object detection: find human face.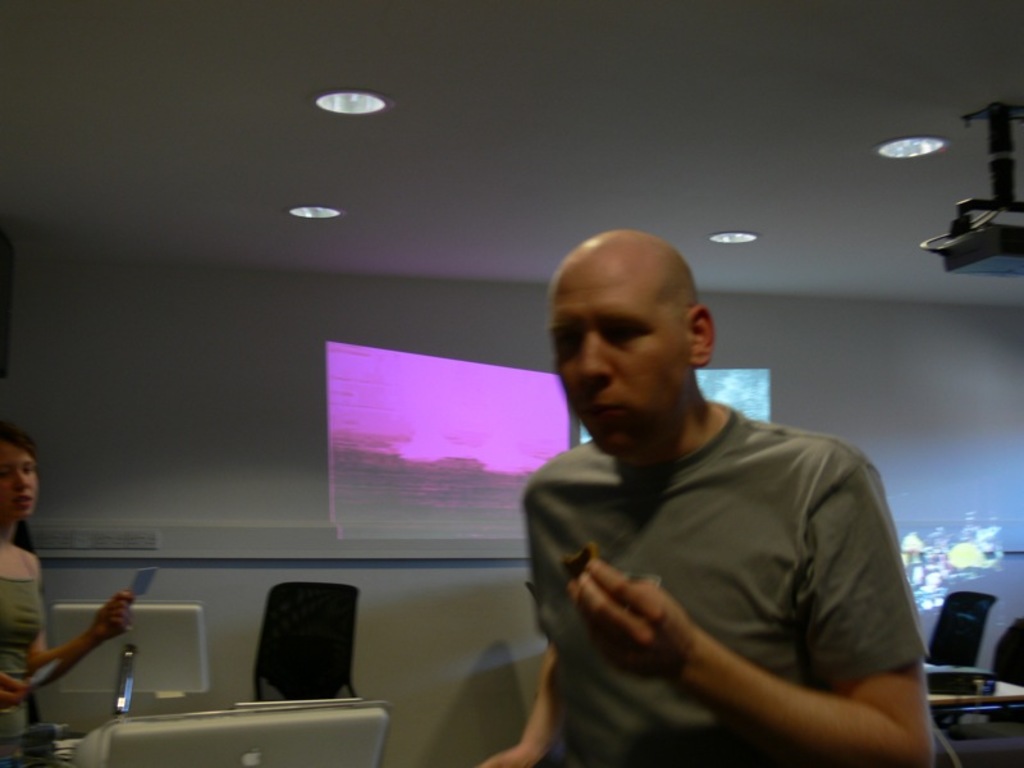
0 438 42 526.
